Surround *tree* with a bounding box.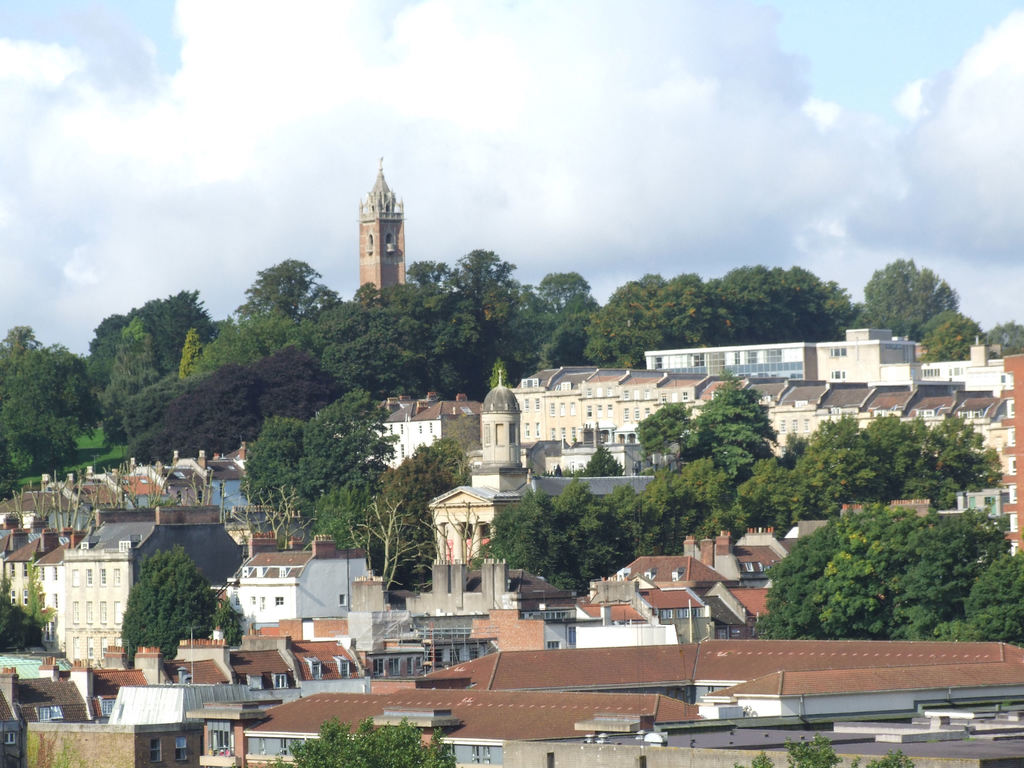
<box>125,543,218,666</box>.
